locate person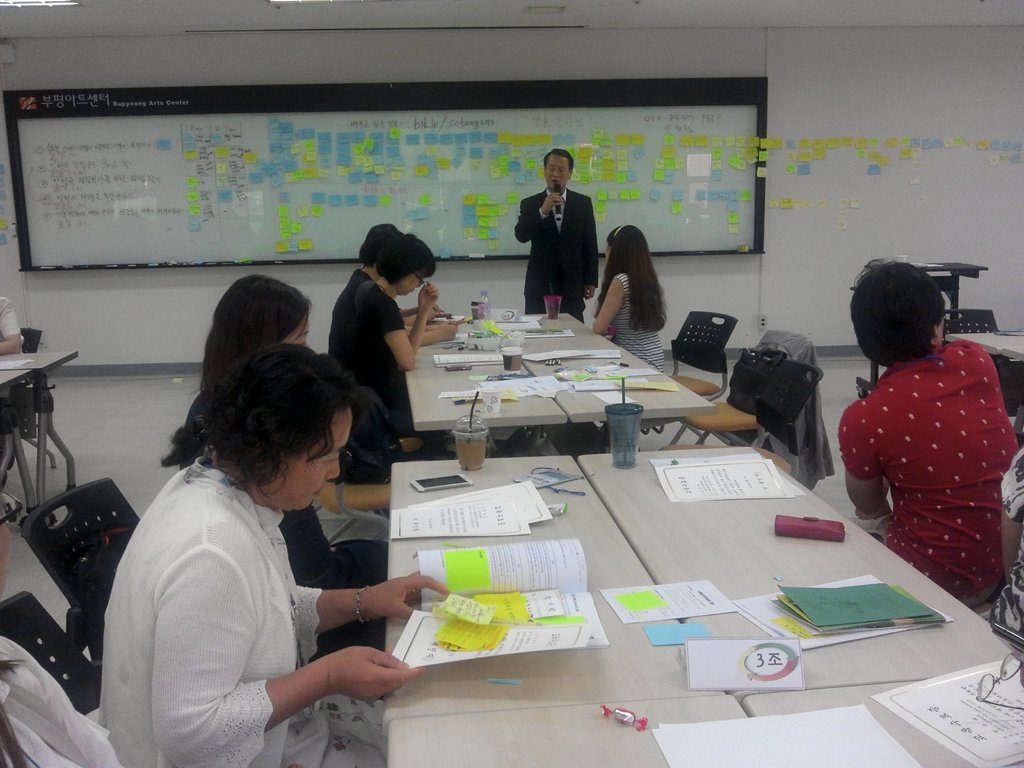
337,234,439,438
